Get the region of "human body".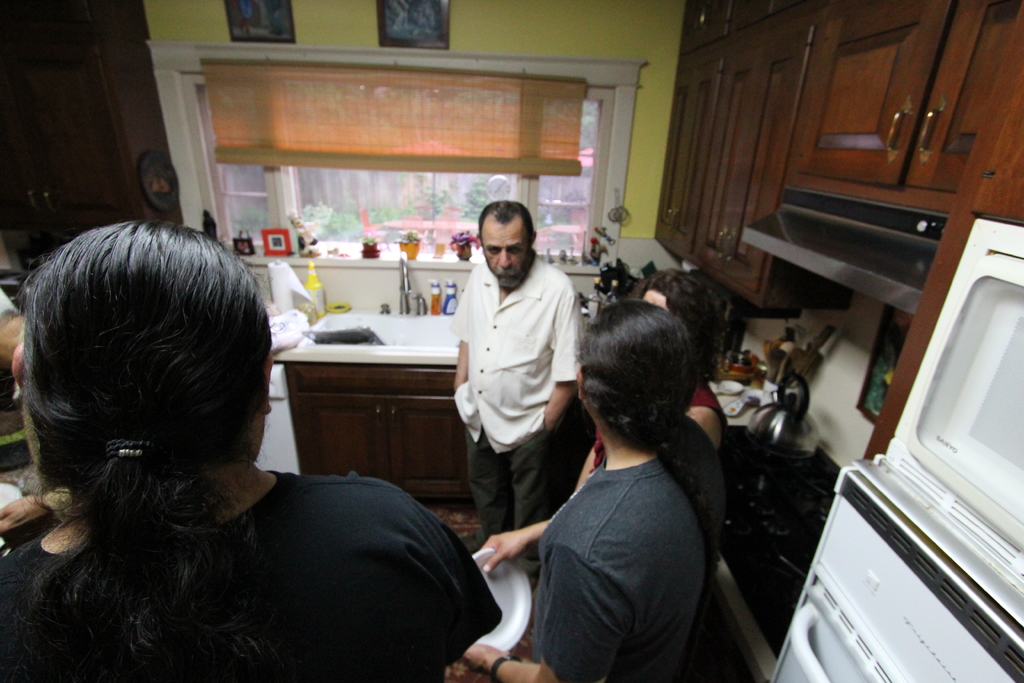
select_region(460, 300, 730, 682).
